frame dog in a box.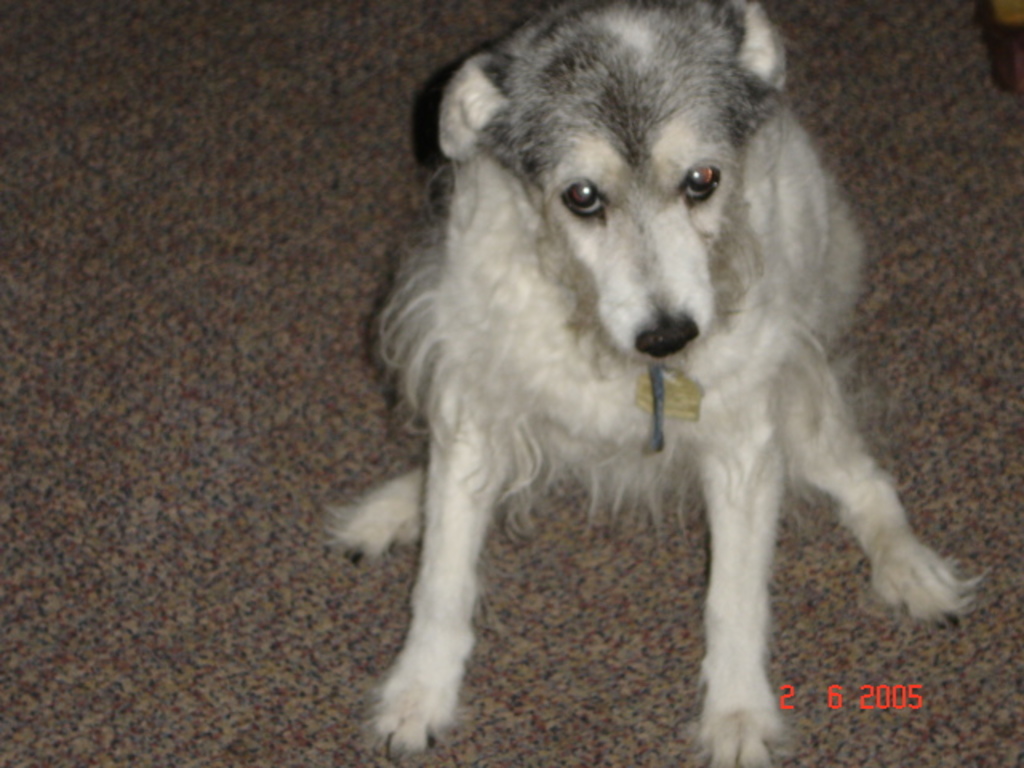
left=318, top=0, right=992, bottom=766.
